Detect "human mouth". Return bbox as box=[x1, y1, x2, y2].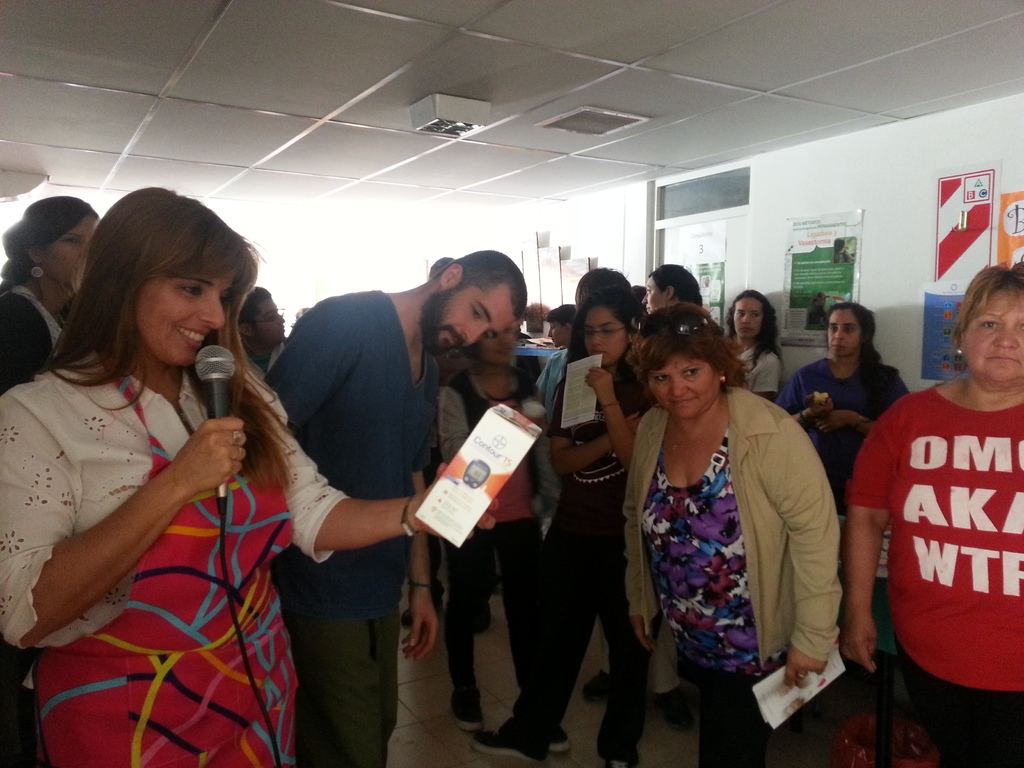
box=[742, 327, 754, 330].
